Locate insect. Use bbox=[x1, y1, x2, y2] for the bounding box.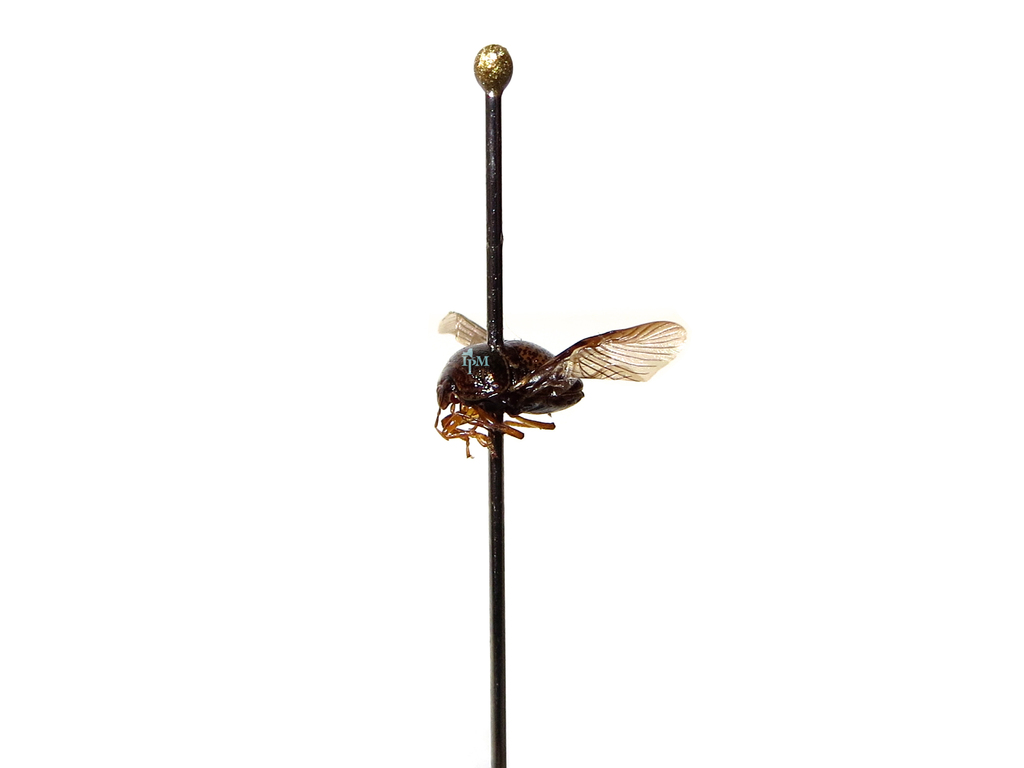
bbox=[432, 307, 686, 462].
